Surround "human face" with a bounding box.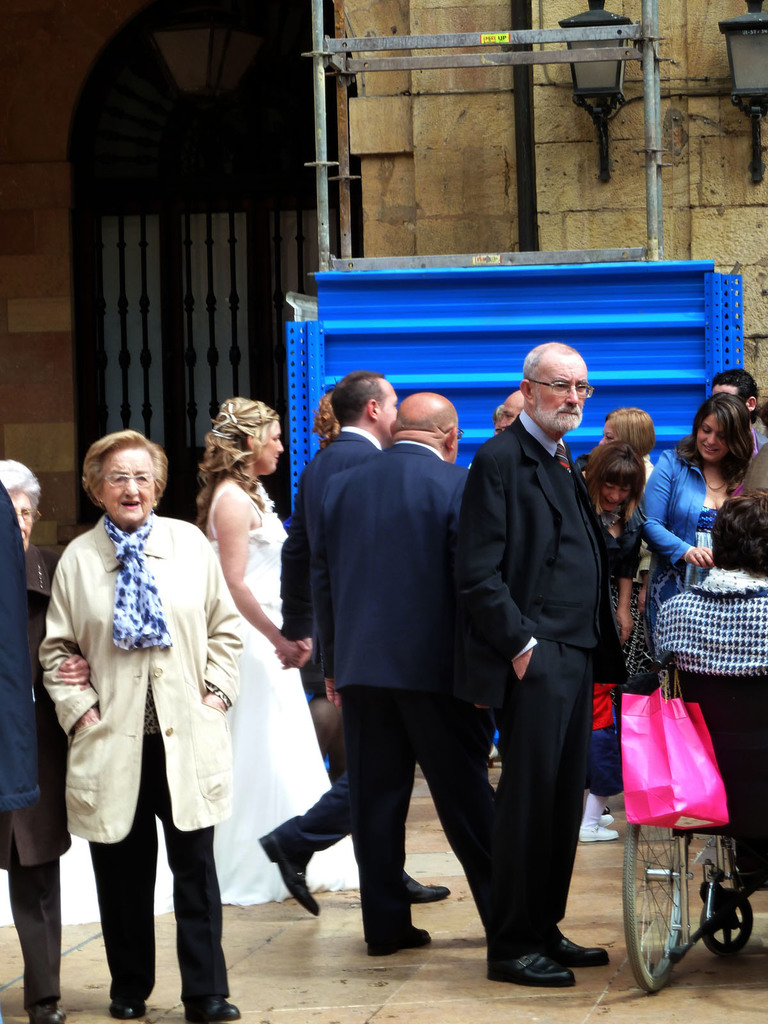
498 393 524 426.
